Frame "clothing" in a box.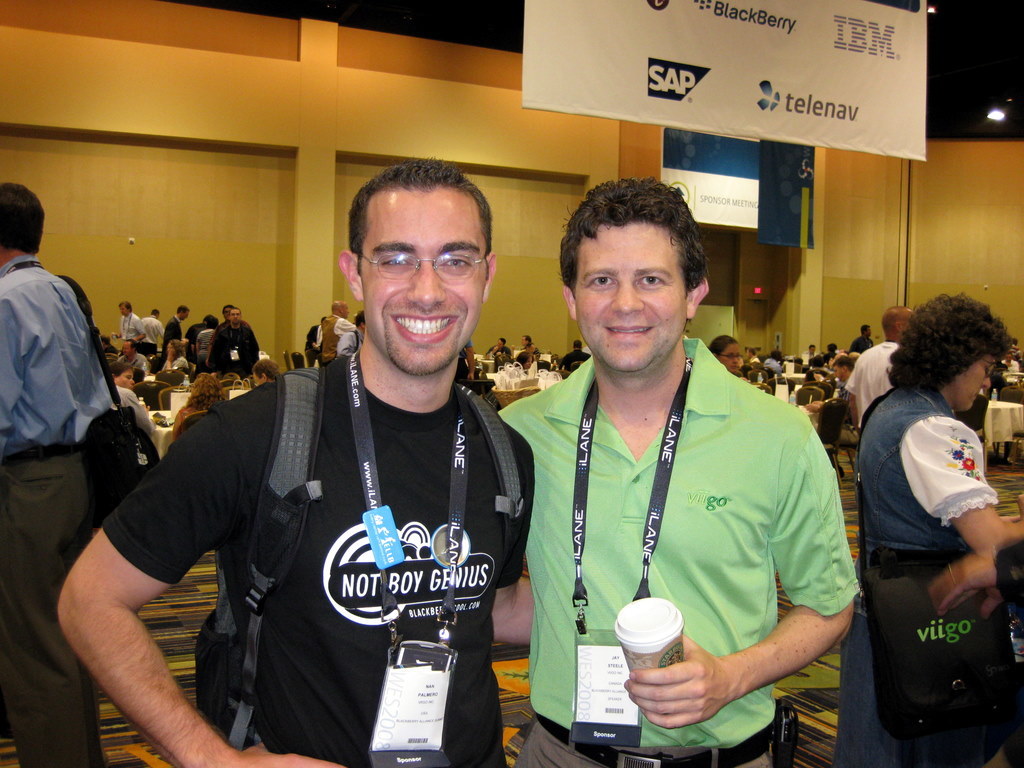
(x1=990, y1=538, x2=1023, y2=767).
